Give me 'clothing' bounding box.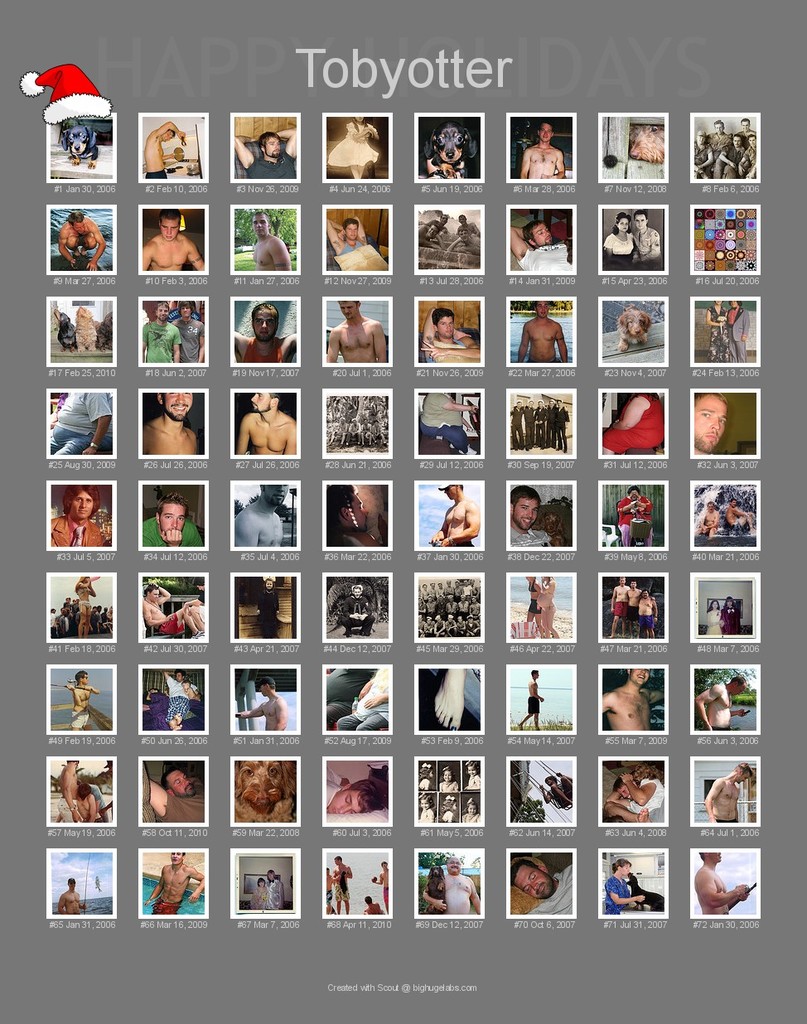
(left=239, top=154, right=295, bottom=181).
